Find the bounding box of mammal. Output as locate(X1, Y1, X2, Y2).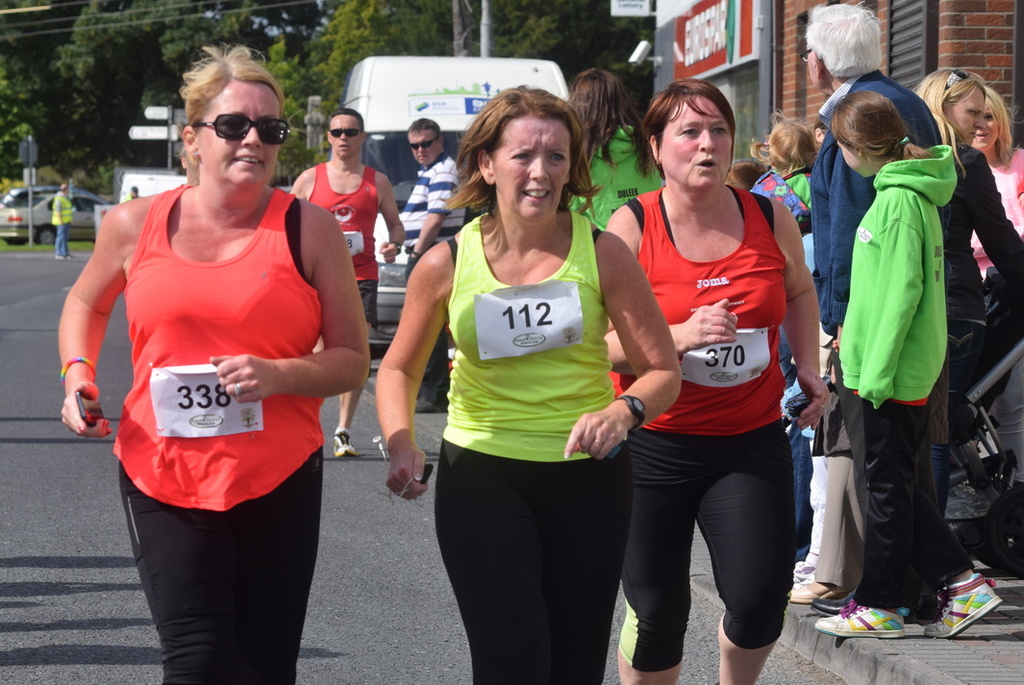
locate(917, 64, 1023, 587).
